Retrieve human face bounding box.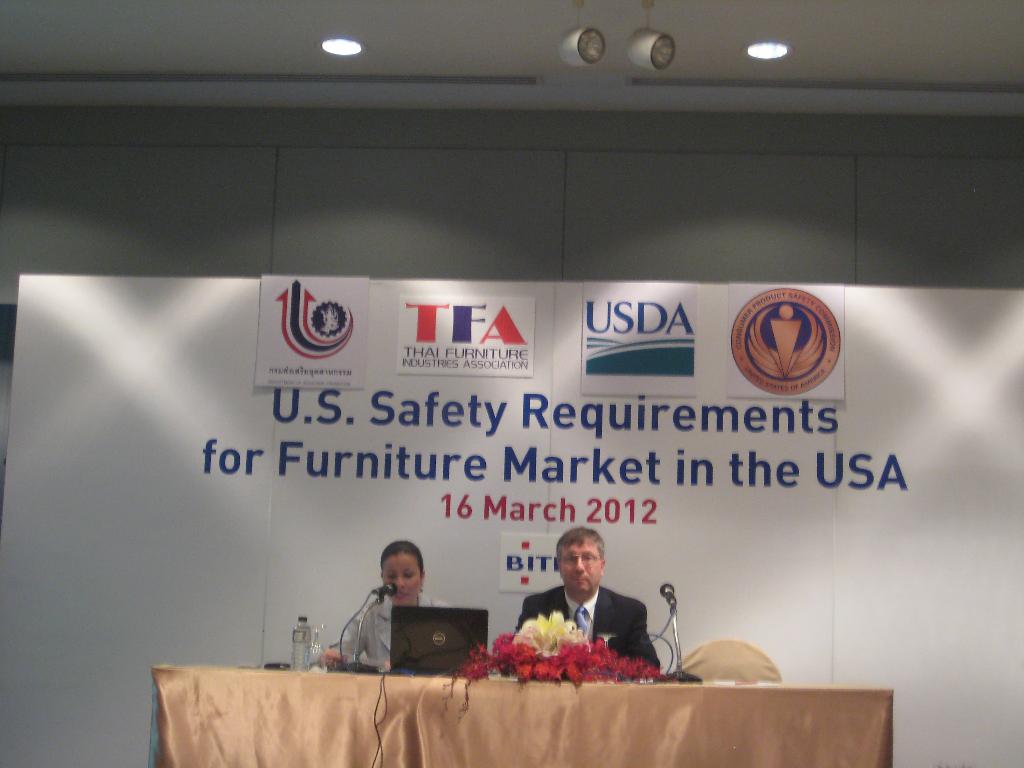
Bounding box: {"x1": 384, "y1": 549, "x2": 421, "y2": 602}.
